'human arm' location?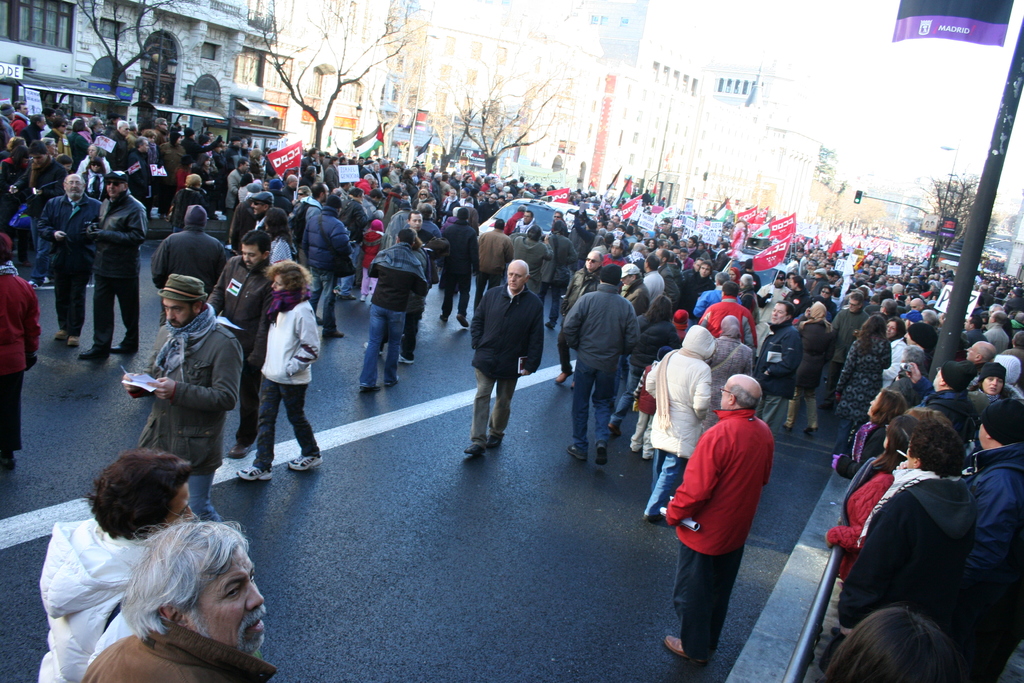
<bbox>24, 276, 42, 374</bbox>
